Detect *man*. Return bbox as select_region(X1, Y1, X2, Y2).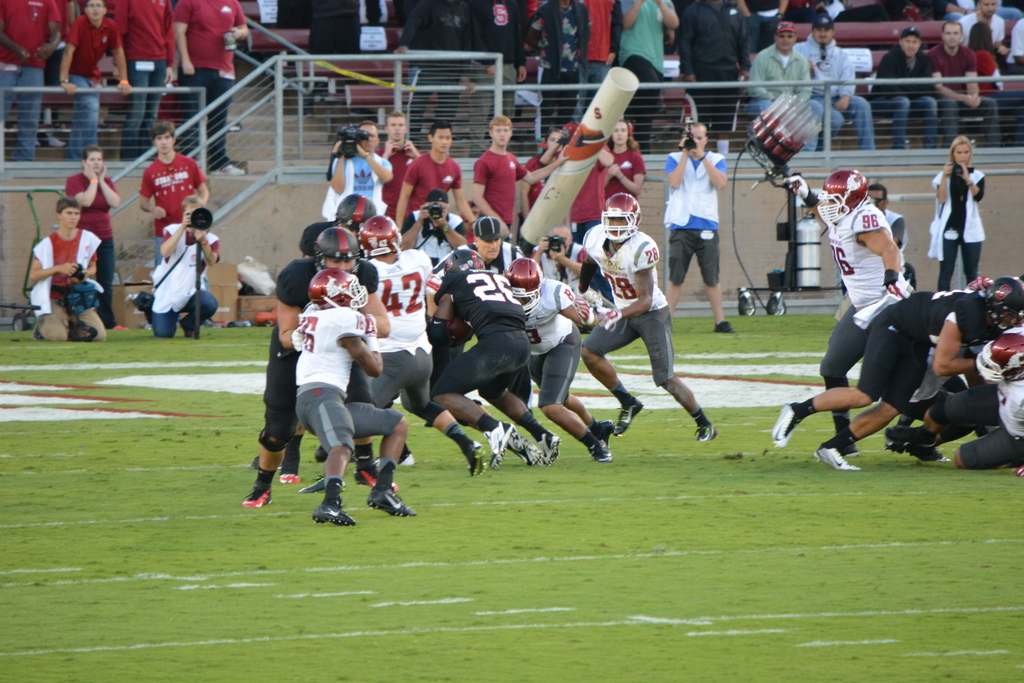
select_region(863, 23, 950, 149).
